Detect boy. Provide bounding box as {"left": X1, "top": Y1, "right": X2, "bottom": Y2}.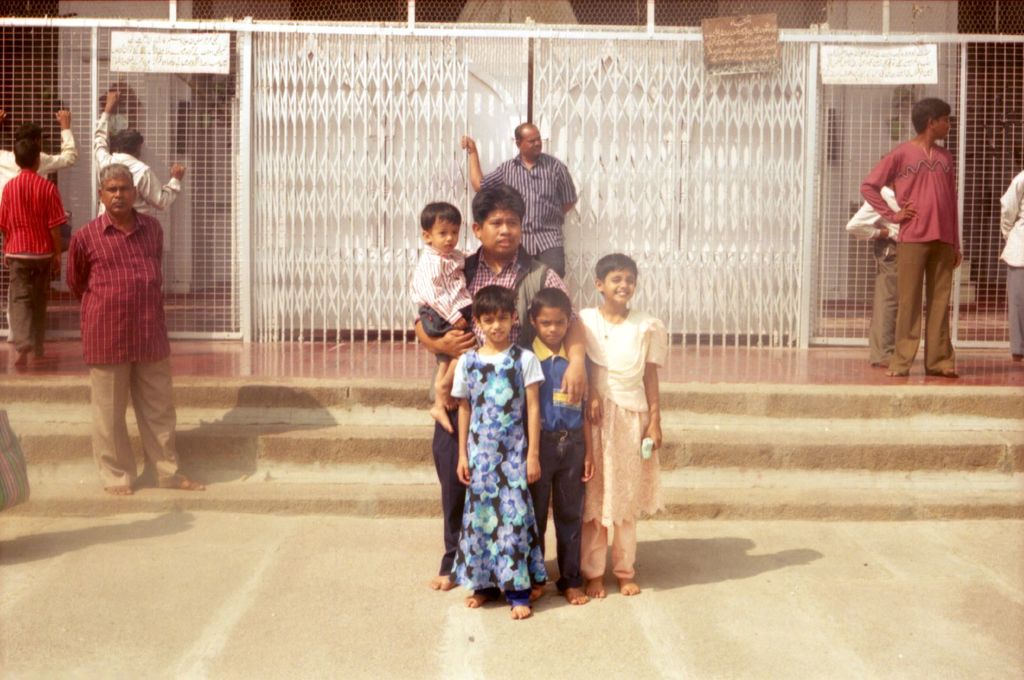
{"left": 526, "top": 291, "right": 593, "bottom": 608}.
